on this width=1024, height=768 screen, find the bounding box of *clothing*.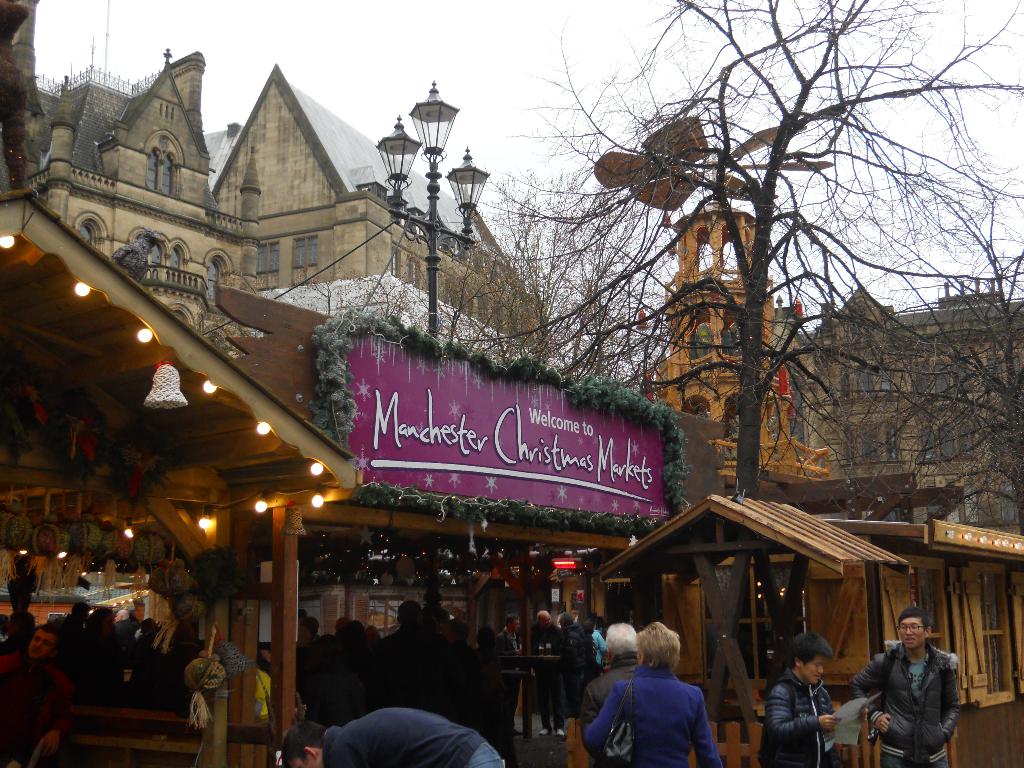
Bounding box: left=564, top=620, right=589, bottom=708.
